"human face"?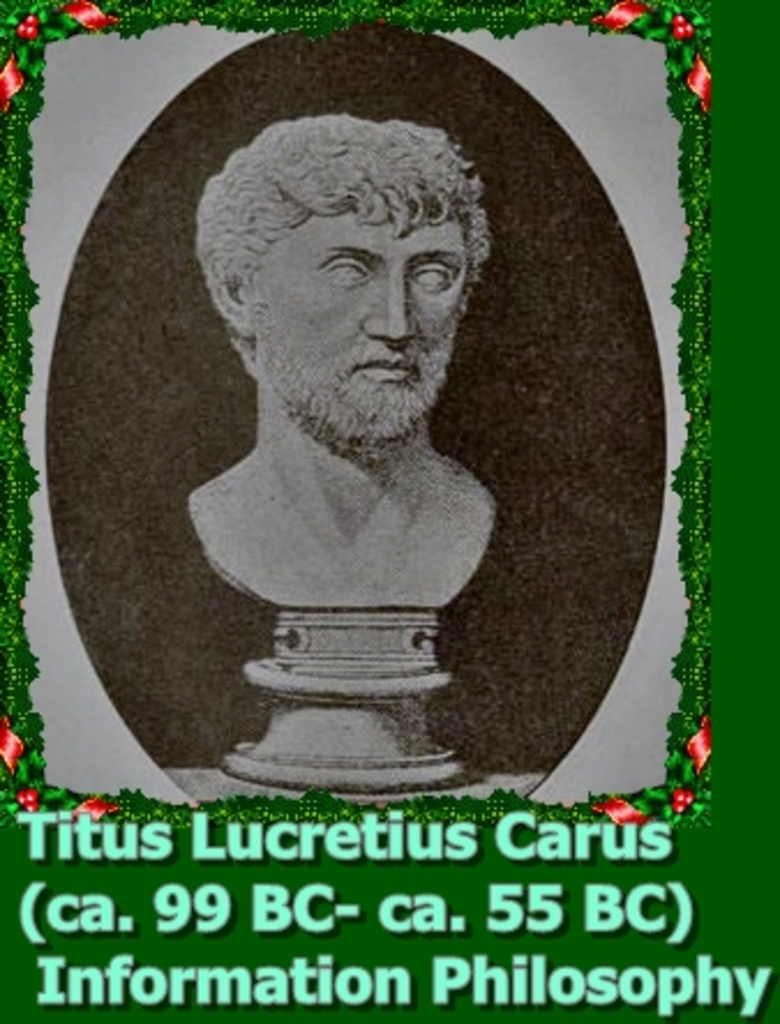
box=[258, 189, 473, 466]
